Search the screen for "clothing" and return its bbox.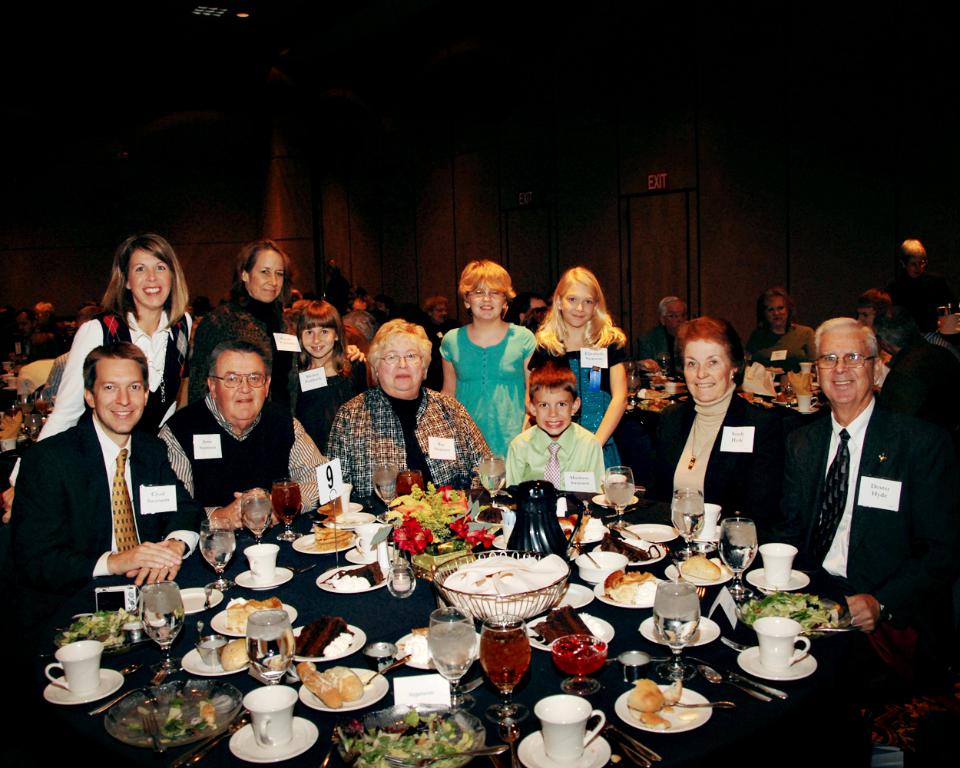
Found: <region>327, 378, 496, 503</region>.
